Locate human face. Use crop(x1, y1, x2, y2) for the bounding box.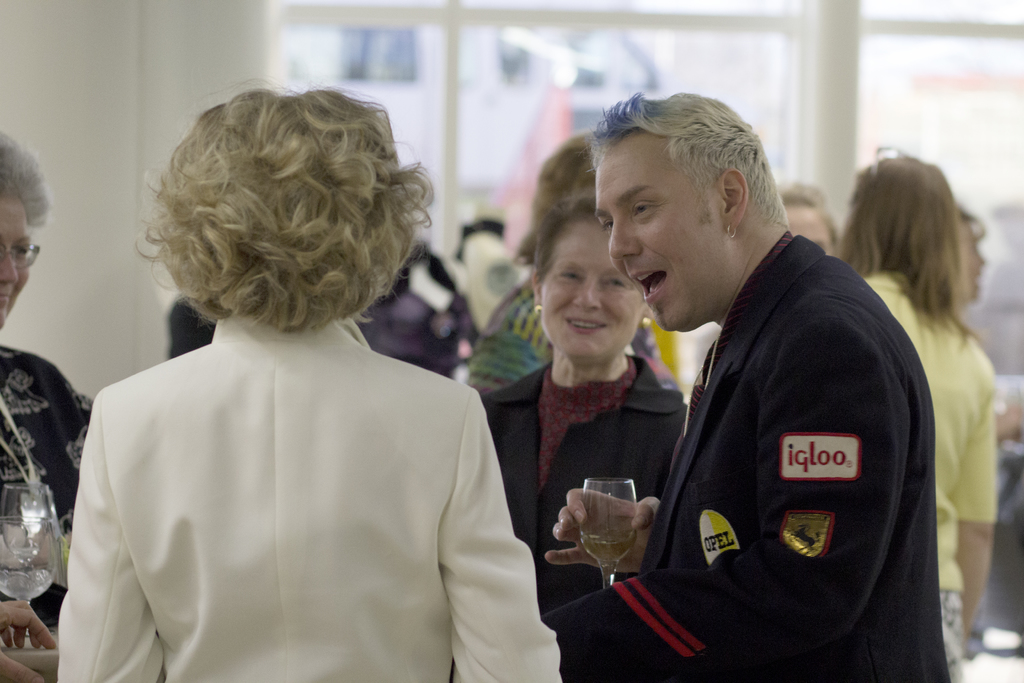
crop(0, 193, 36, 328).
